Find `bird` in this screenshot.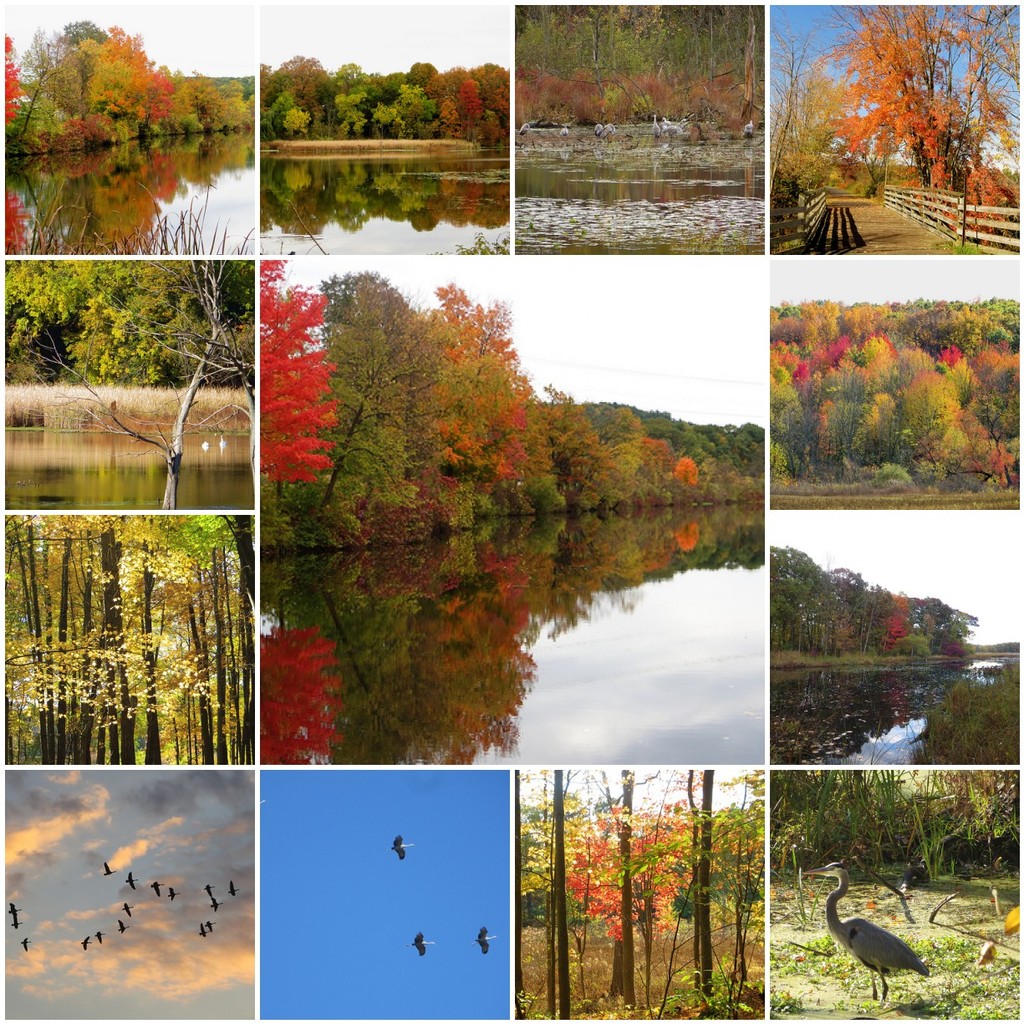
The bounding box for `bird` is {"left": 23, "top": 938, "right": 30, "bottom": 954}.
